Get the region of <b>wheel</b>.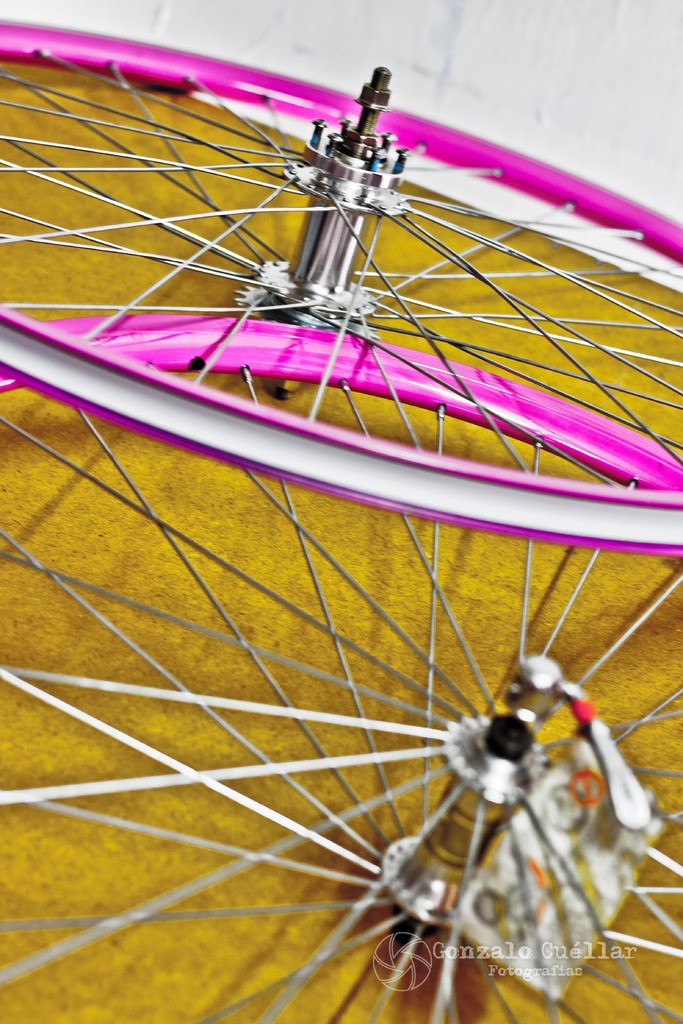
0:301:682:1023.
